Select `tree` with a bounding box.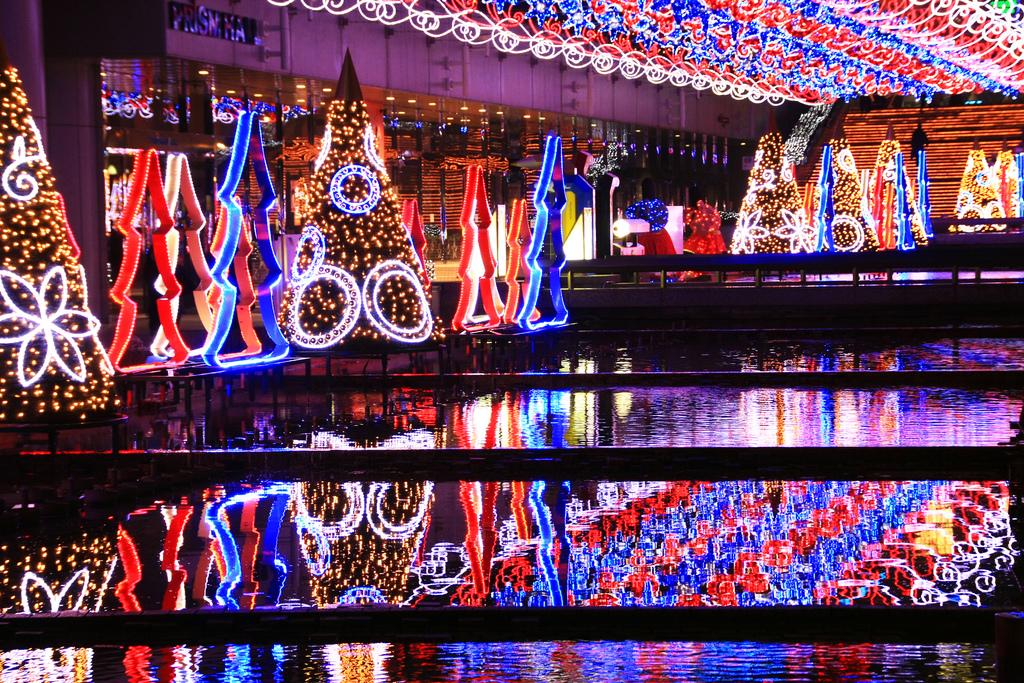
region(269, 50, 448, 352).
